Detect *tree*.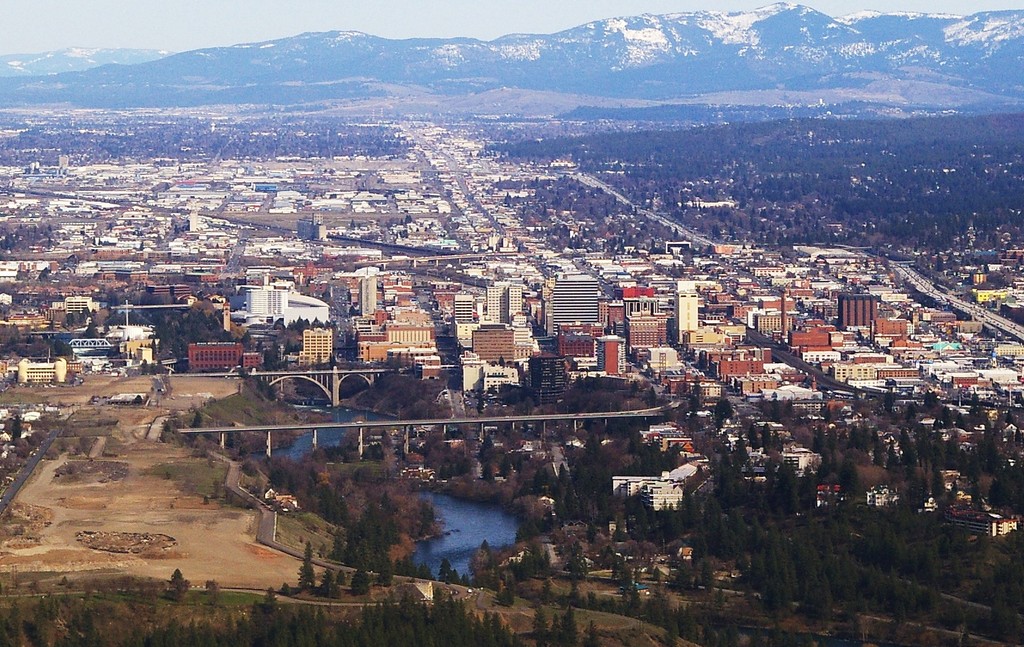
Detected at [x1=349, y1=218, x2=357, y2=231].
